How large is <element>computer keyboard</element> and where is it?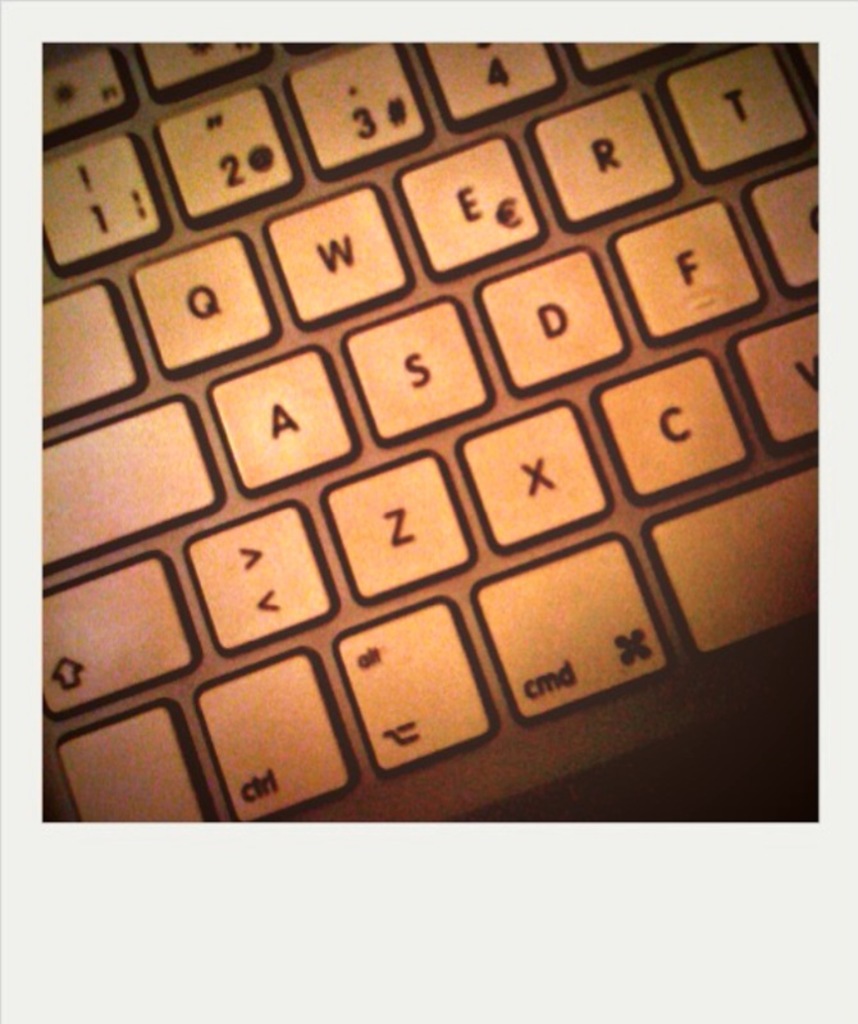
Bounding box: 37, 42, 822, 827.
